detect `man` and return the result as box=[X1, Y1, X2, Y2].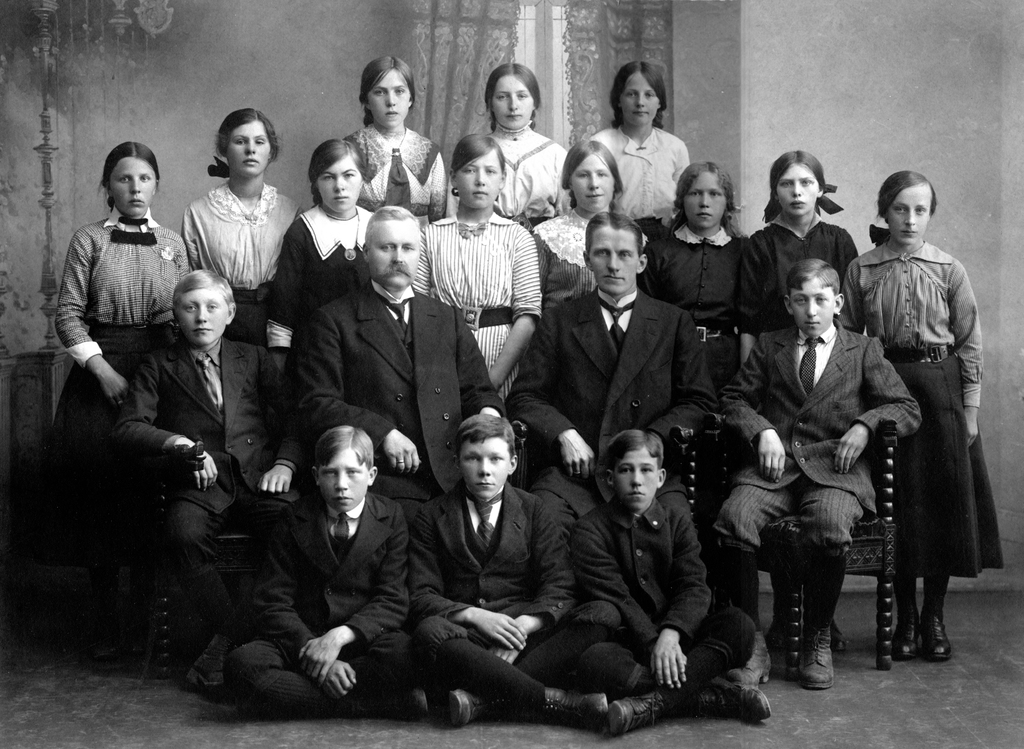
box=[285, 204, 513, 510].
